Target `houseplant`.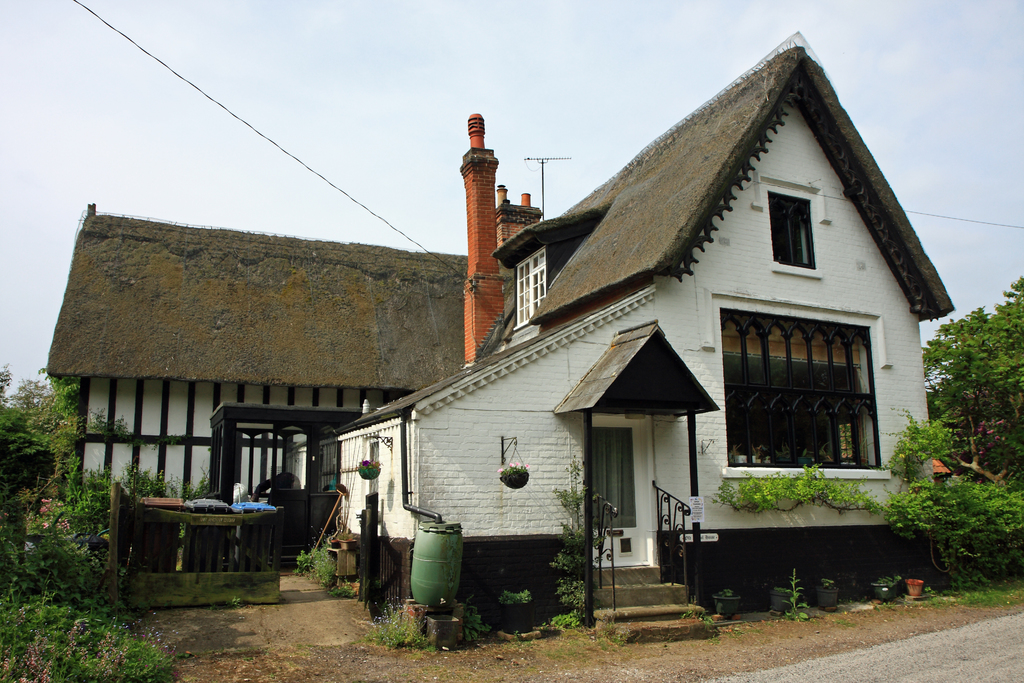
Target region: <region>808, 572, 844, 609</region>.
